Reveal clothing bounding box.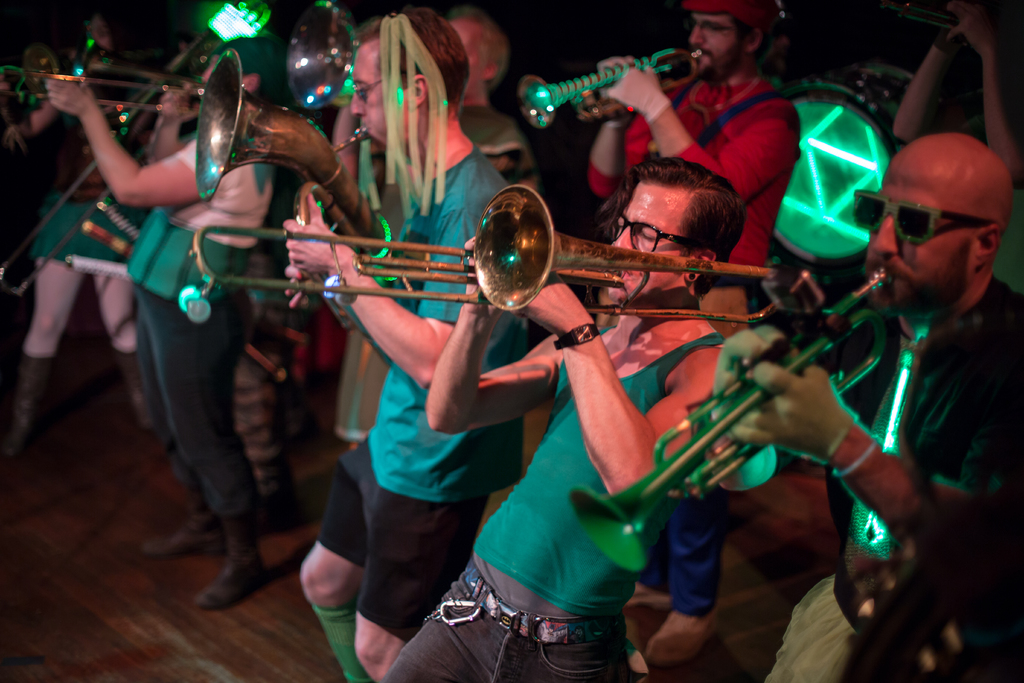
Revealed: l=586, t=63, r=808, b=331.
